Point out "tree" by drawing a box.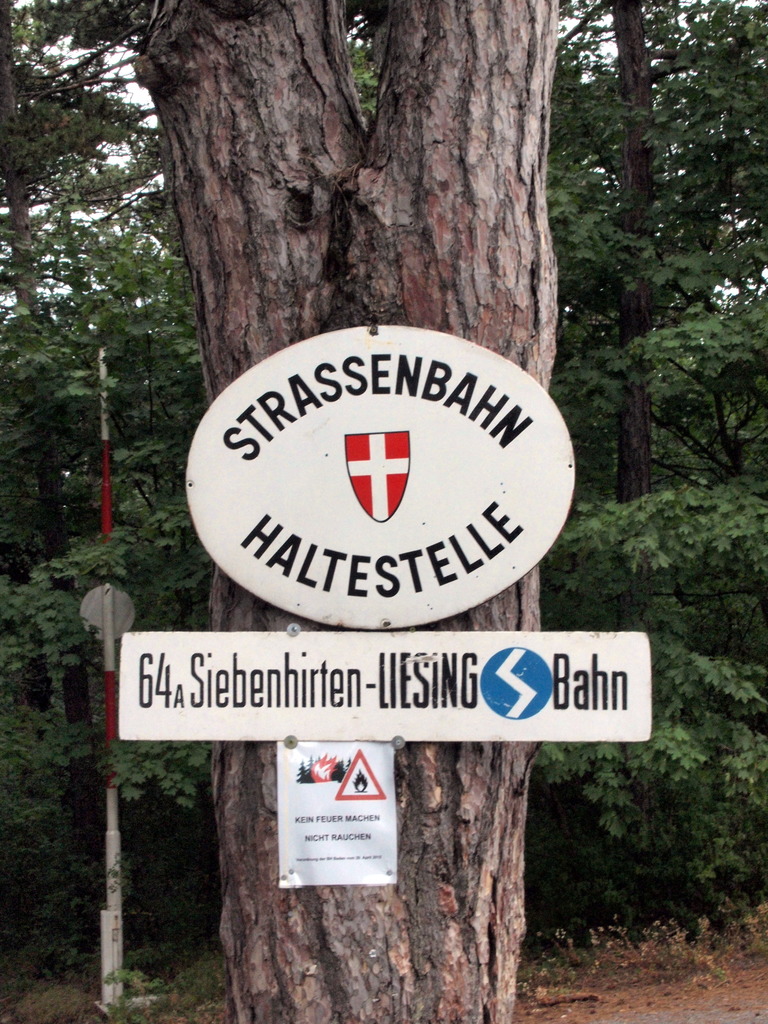
box=[135, 0, 562, 1023].
